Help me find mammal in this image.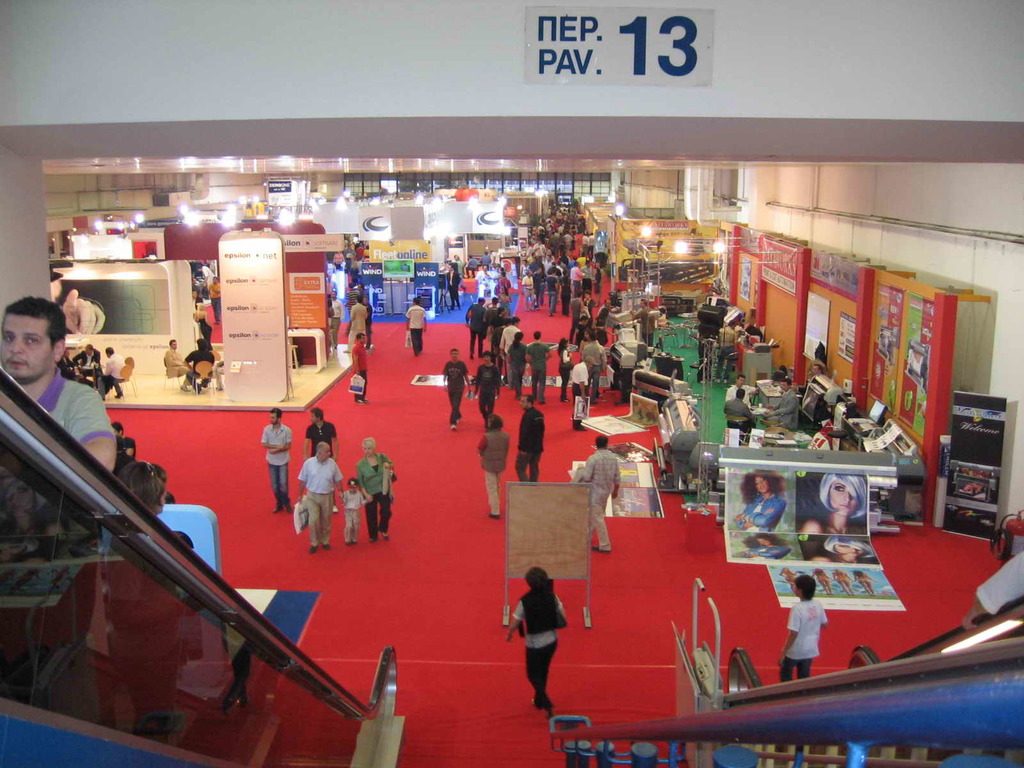
Found it: region(337, 476, 369, 542).
